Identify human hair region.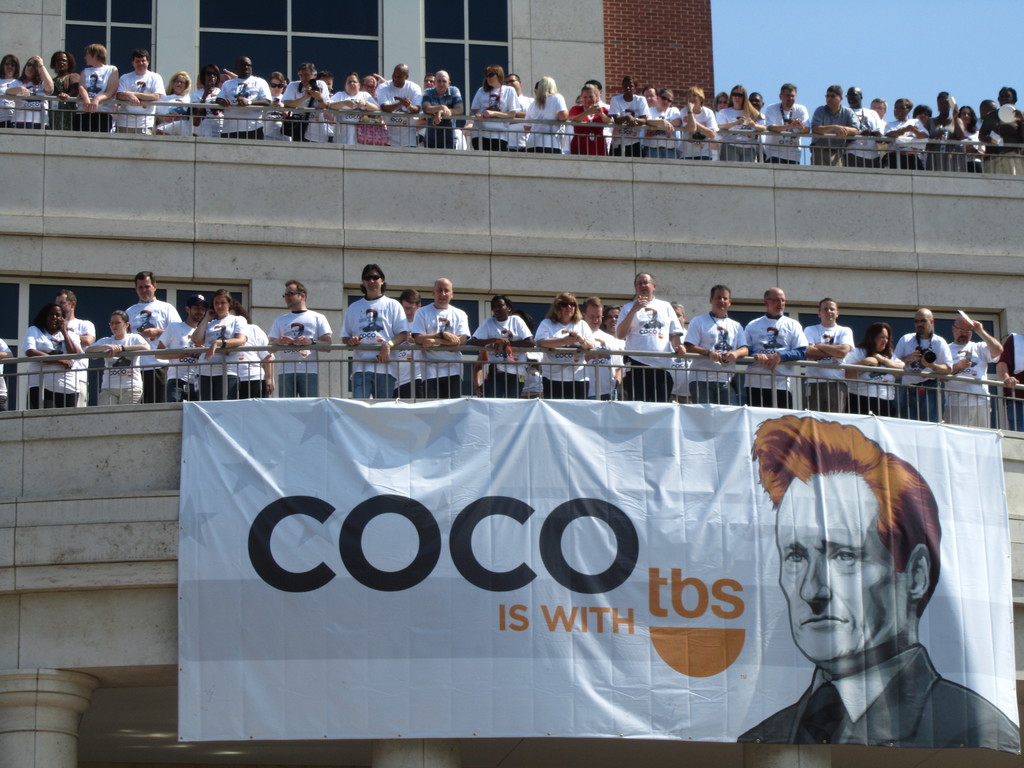
Region: bbox=(269, 71, 284, 83).
